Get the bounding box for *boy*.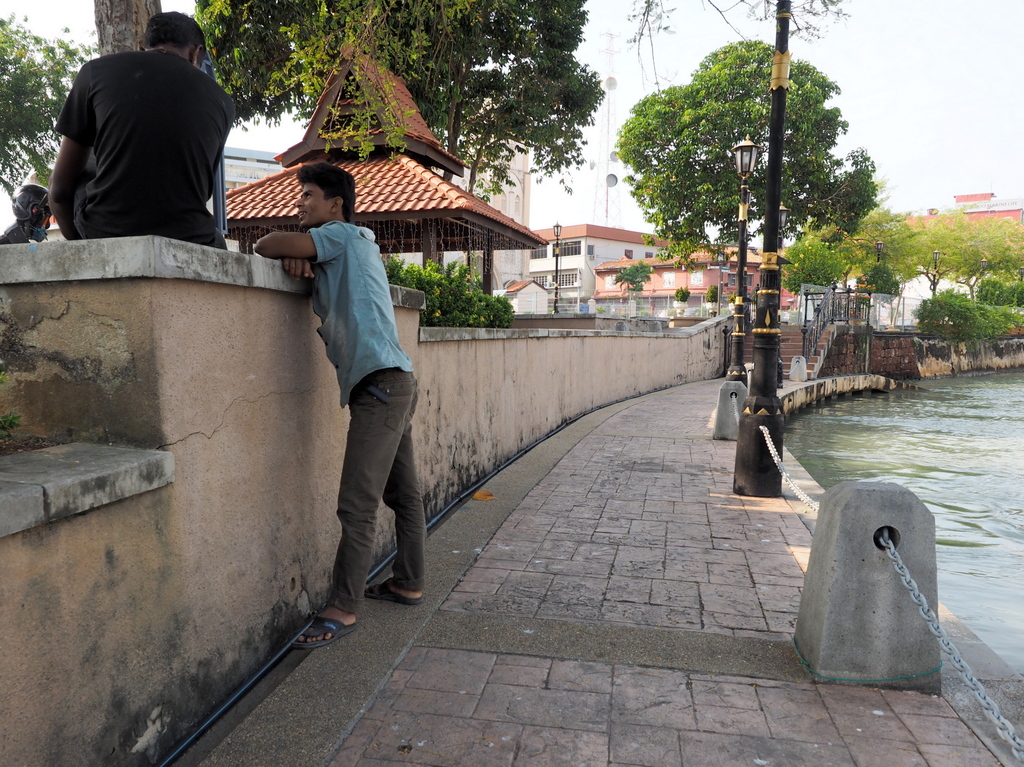
<region>264, 152, 436, 633</region>.
